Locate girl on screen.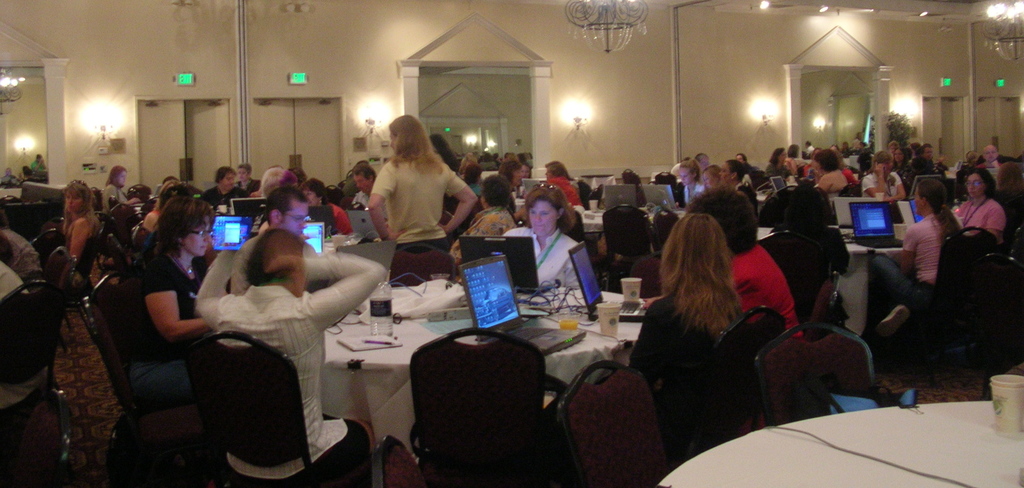
On screen at (542,160,583,206).
